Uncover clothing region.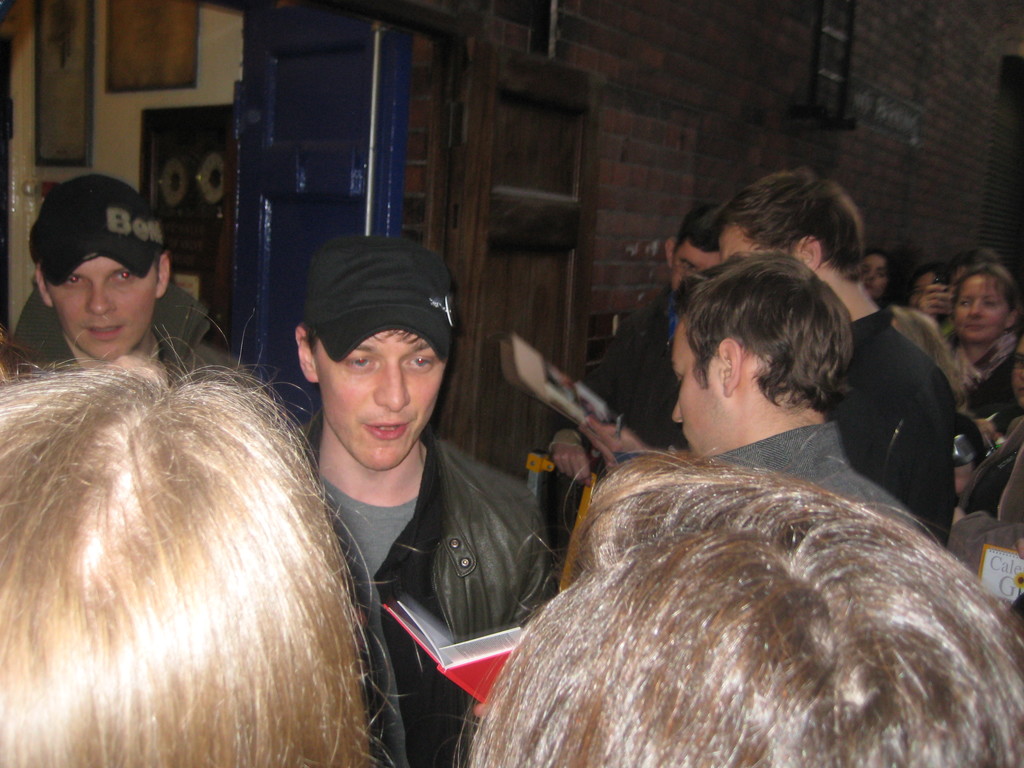
Uncovered: crop(1010, 593, 1023, 621).
